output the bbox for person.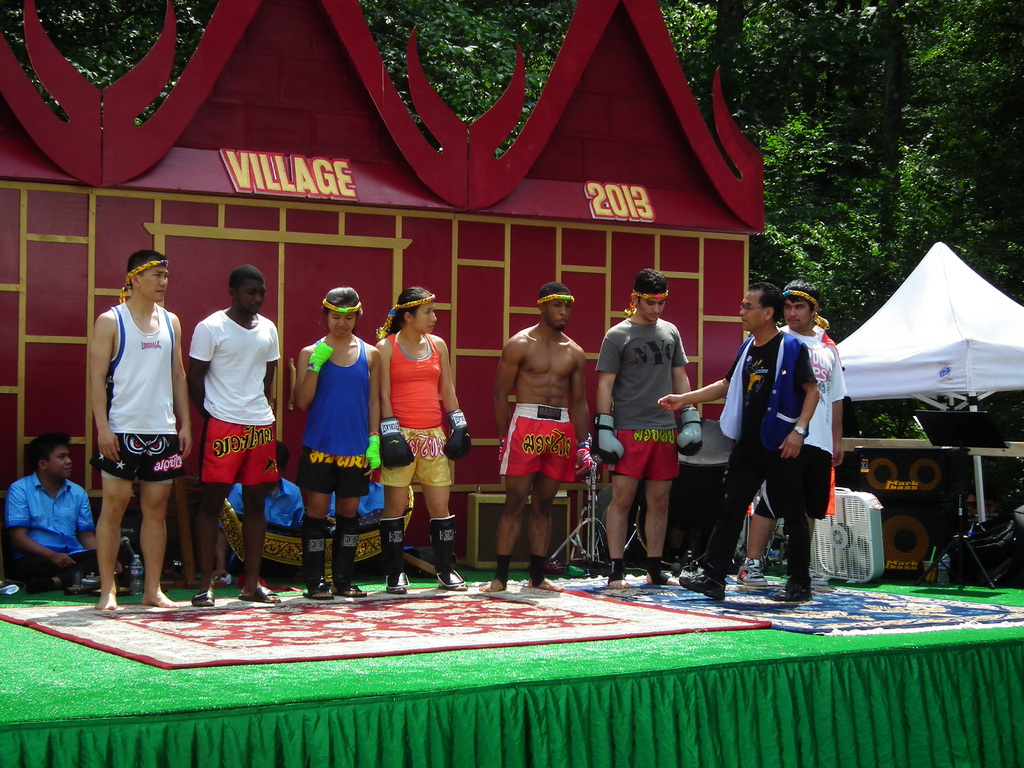
bbox(6, 429, 95, 590).
